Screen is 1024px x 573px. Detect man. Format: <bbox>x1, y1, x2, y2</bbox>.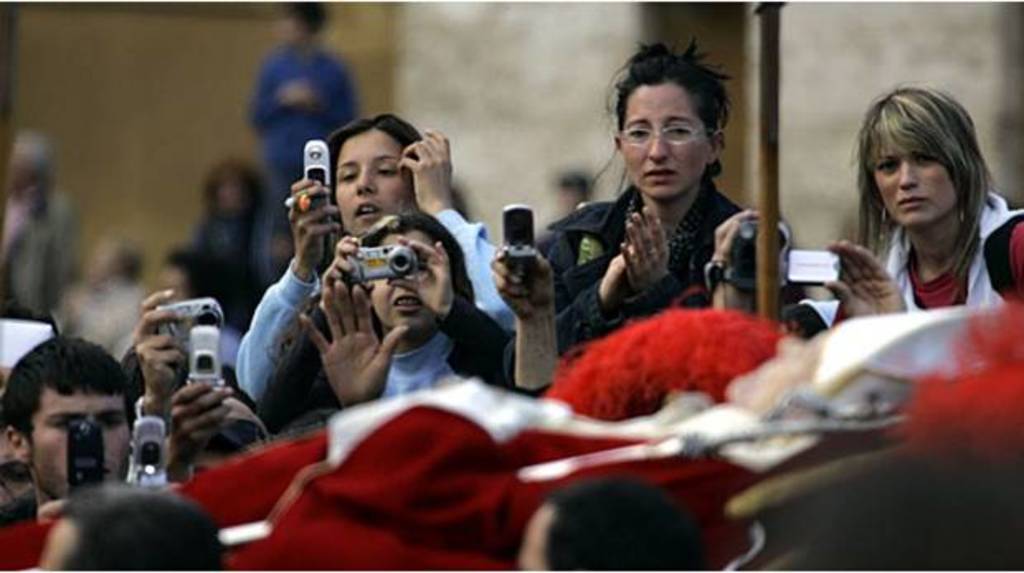
<bbox>3, 335, 135, 530</bbox>.
